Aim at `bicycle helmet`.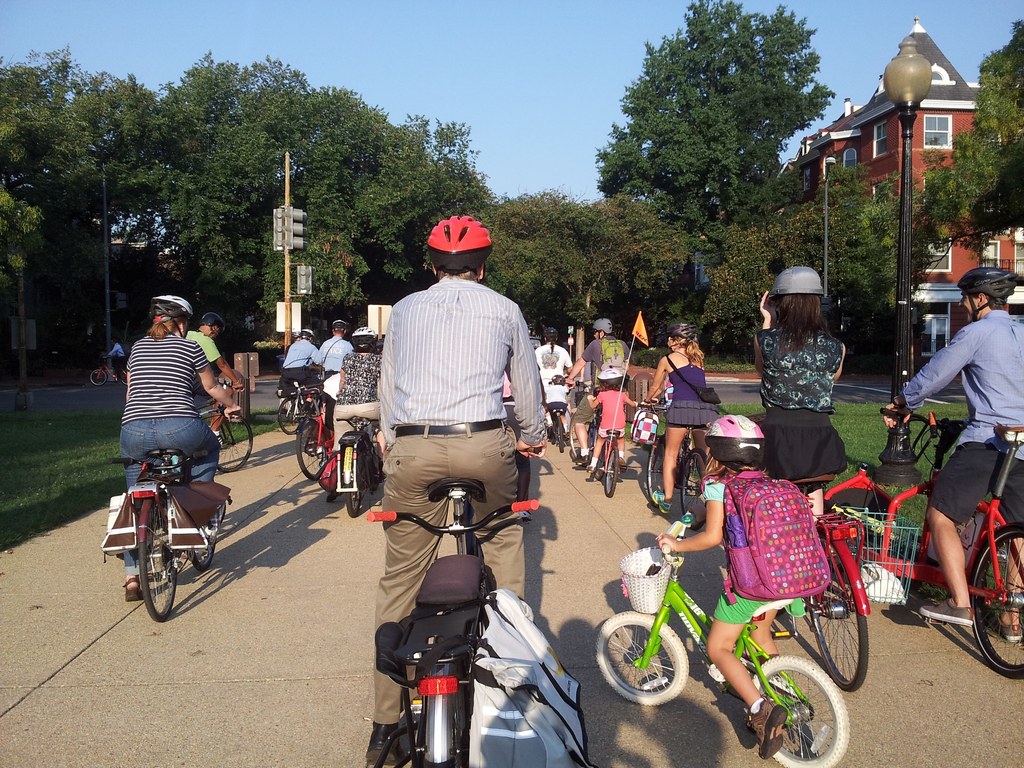
Aimed at {"left": 427, "top": 213, "right": 489, "bottom": 264}.
